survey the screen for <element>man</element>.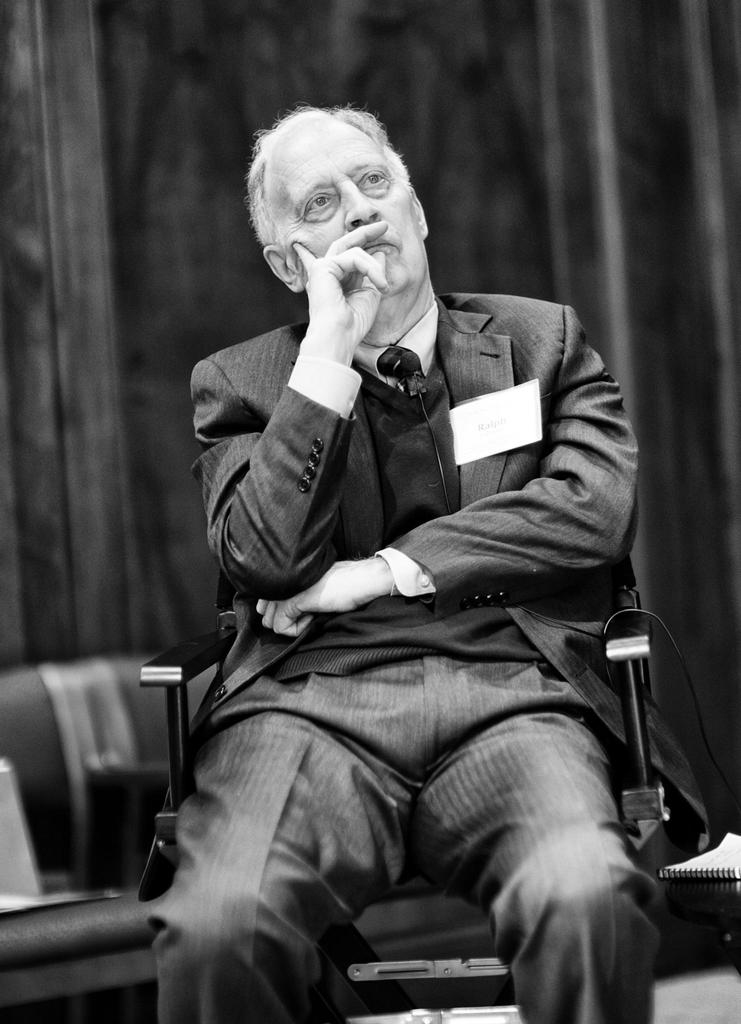
Survey found: detection(70, 105, 696, 996).
